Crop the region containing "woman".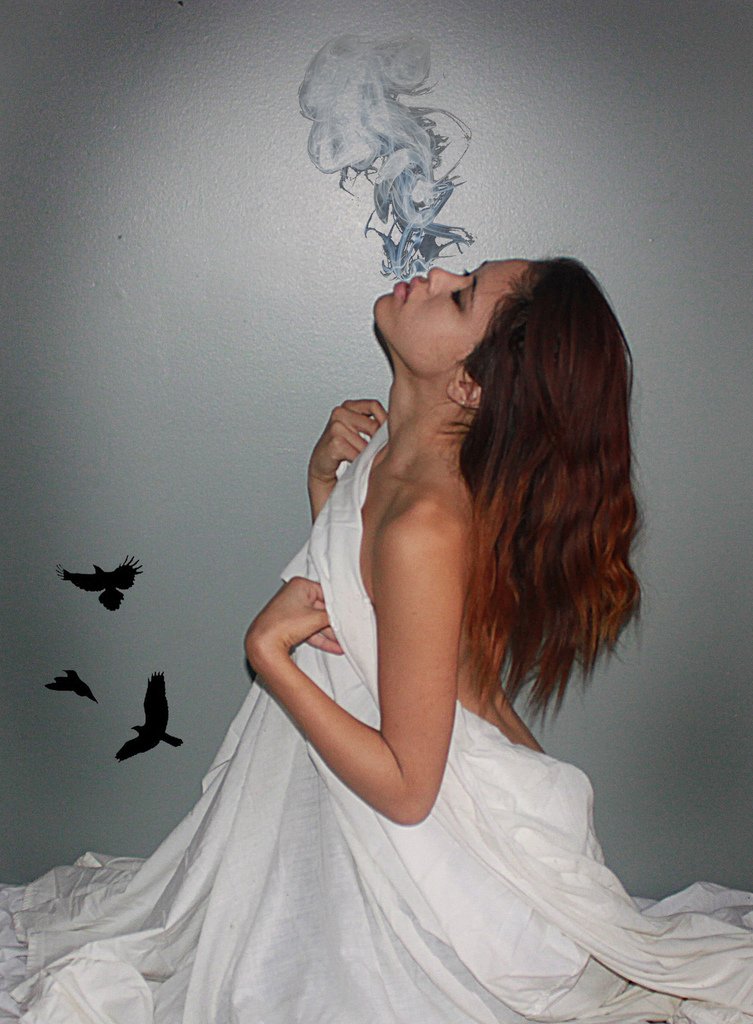
Crop region: (x1=95, y1=201, x2=686, y2=1023).
